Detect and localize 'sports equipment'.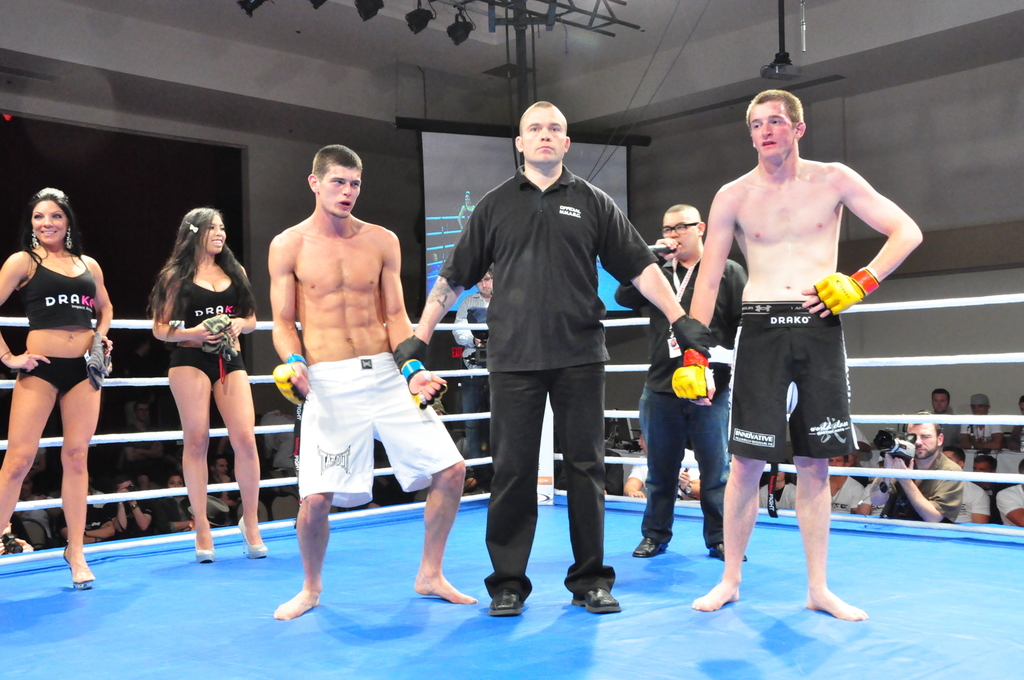
Localized at 667:343:712:401.
